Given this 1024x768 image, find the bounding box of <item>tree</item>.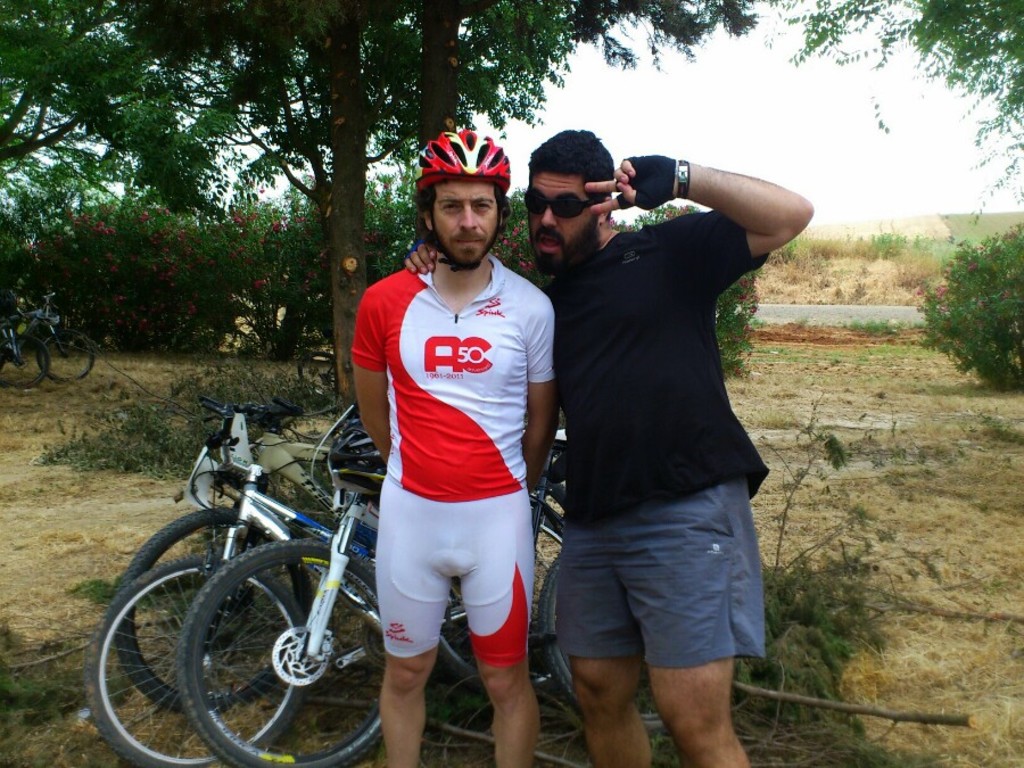
bbox=(0, 0, 765, 421).
